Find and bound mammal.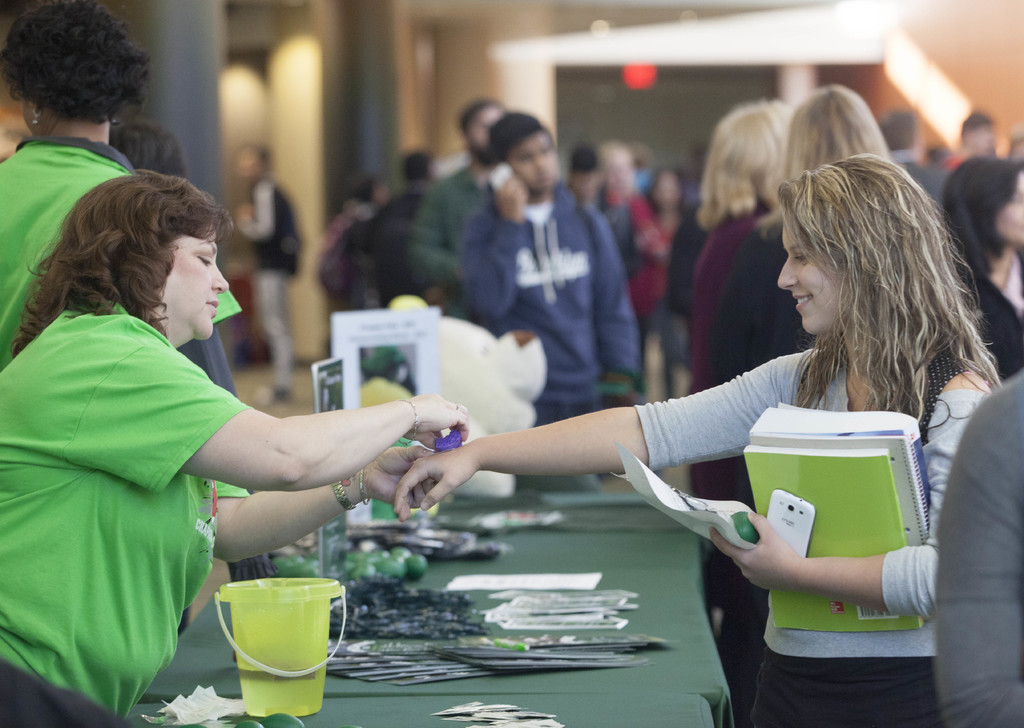
Bound: (left=932, top=151, right=1023, bottom=381).
